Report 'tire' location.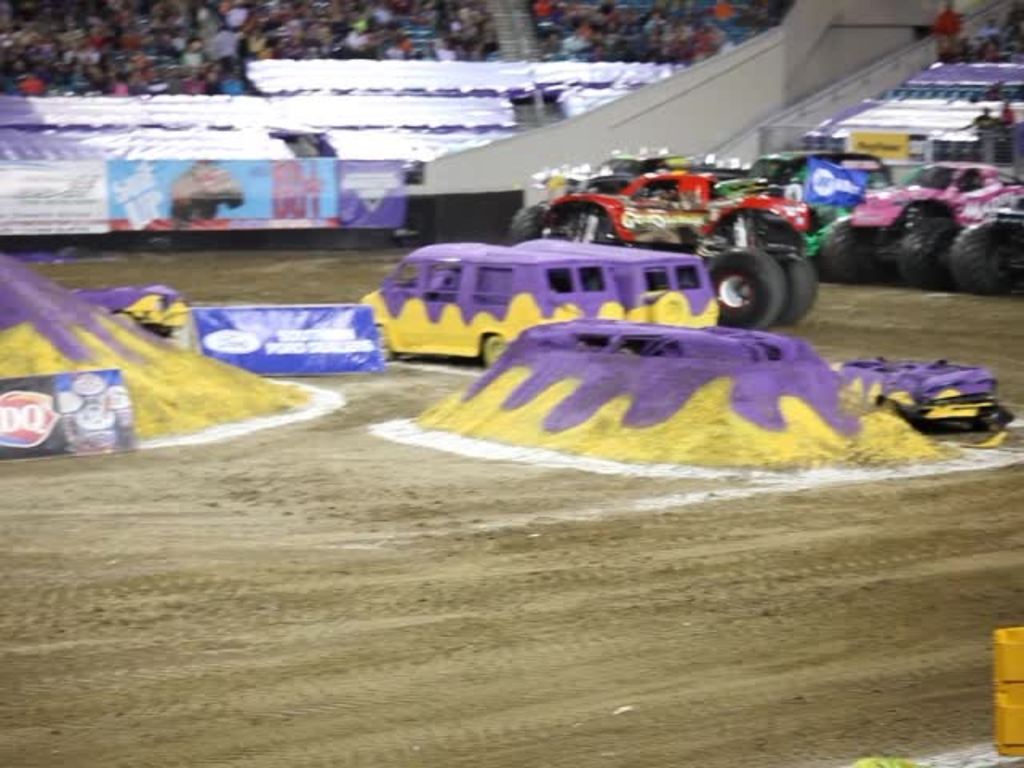
Report: x1=878 y1=400 x2=923 y2=434.
